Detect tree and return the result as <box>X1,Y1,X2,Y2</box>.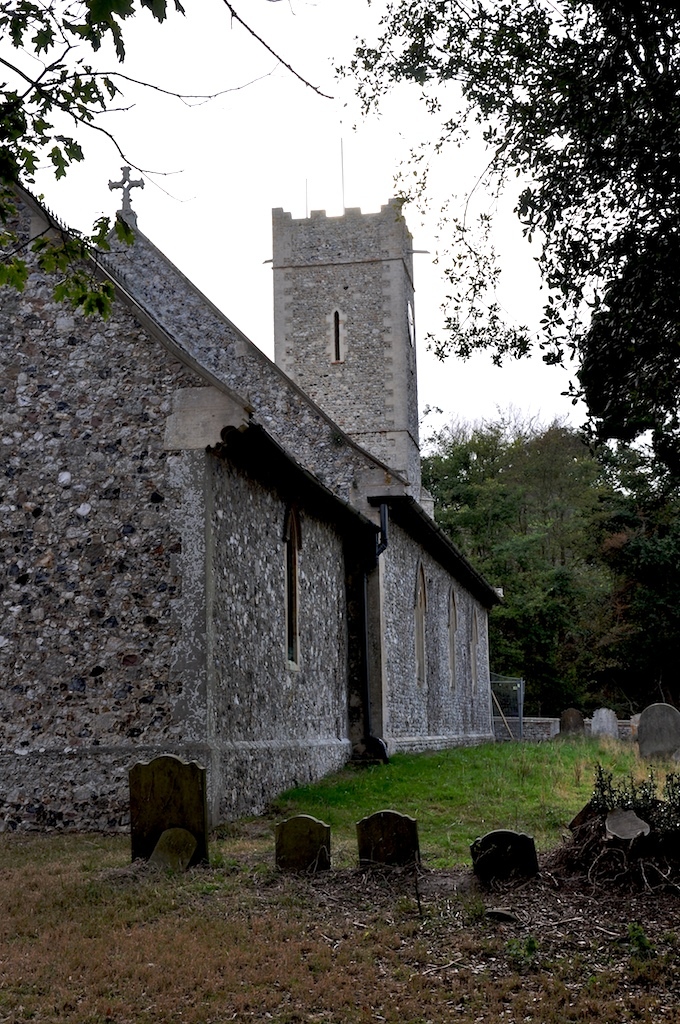
<box>332,0,679,486</box>.
